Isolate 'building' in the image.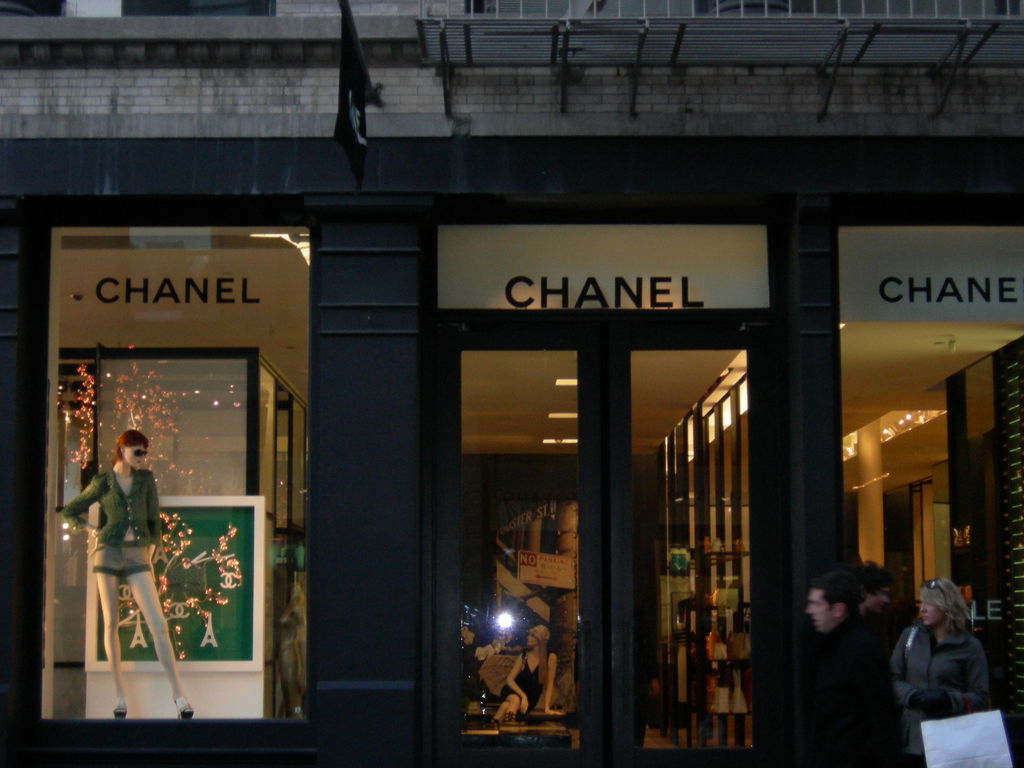
Isolated region: crop(0, 0, 1023, 767).
